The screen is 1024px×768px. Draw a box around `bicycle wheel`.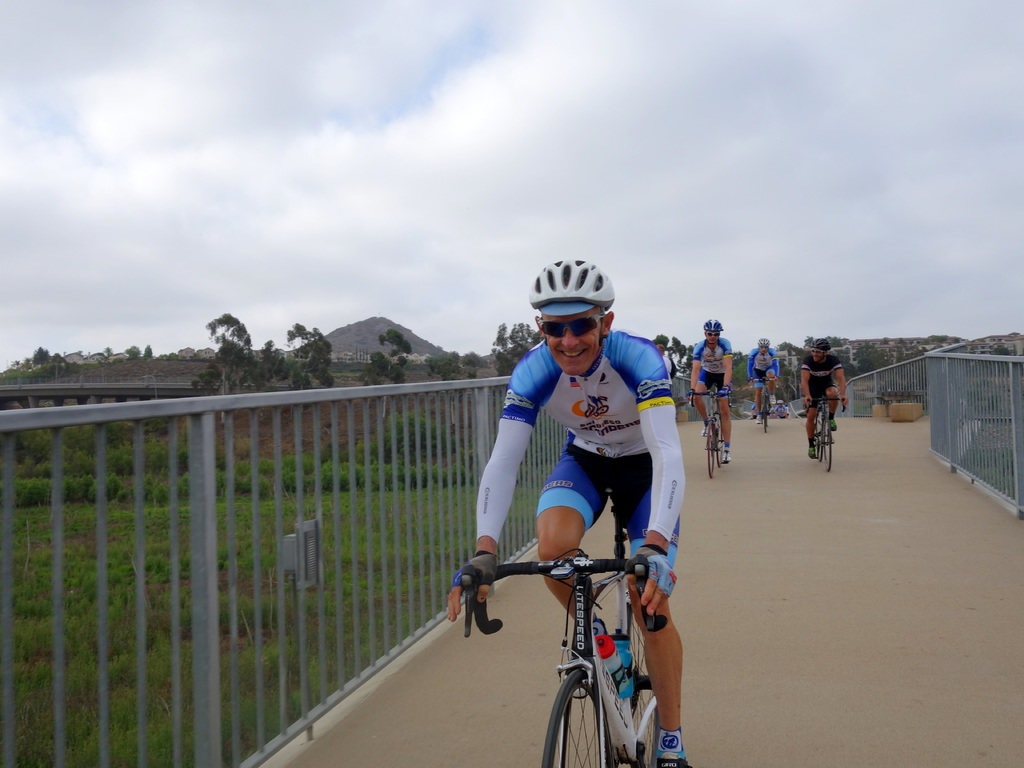
pyautogui.locateOnScreen(813, 408, 836, 472).
